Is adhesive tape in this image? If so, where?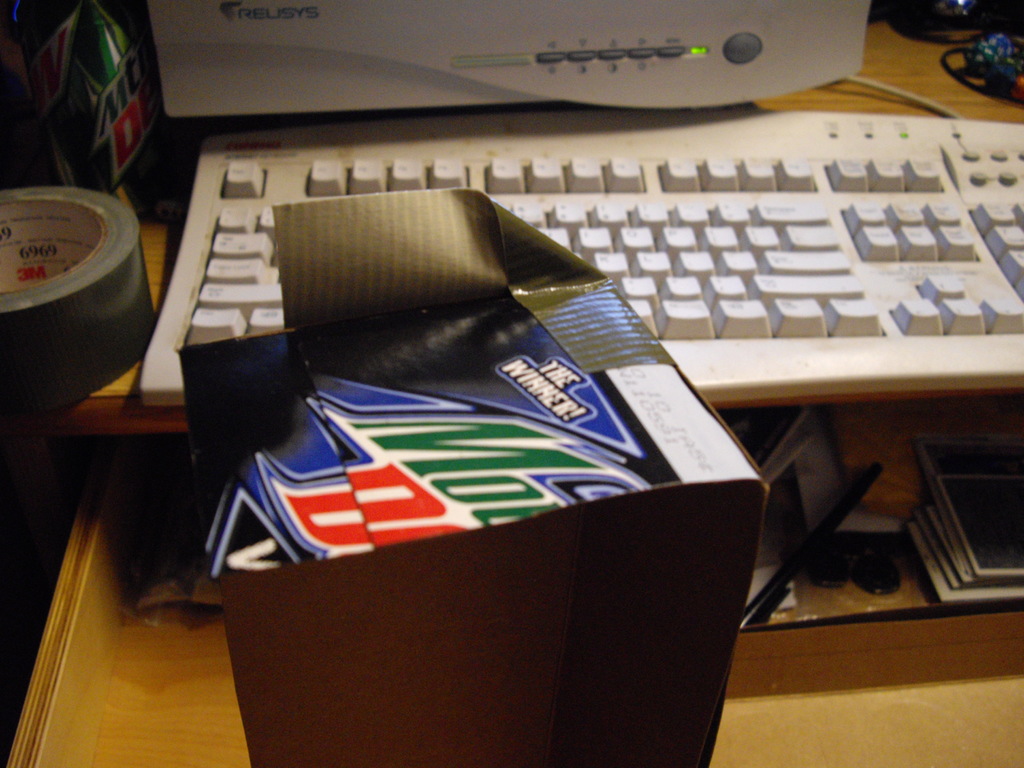
Yes, at 0:184:156:424.
